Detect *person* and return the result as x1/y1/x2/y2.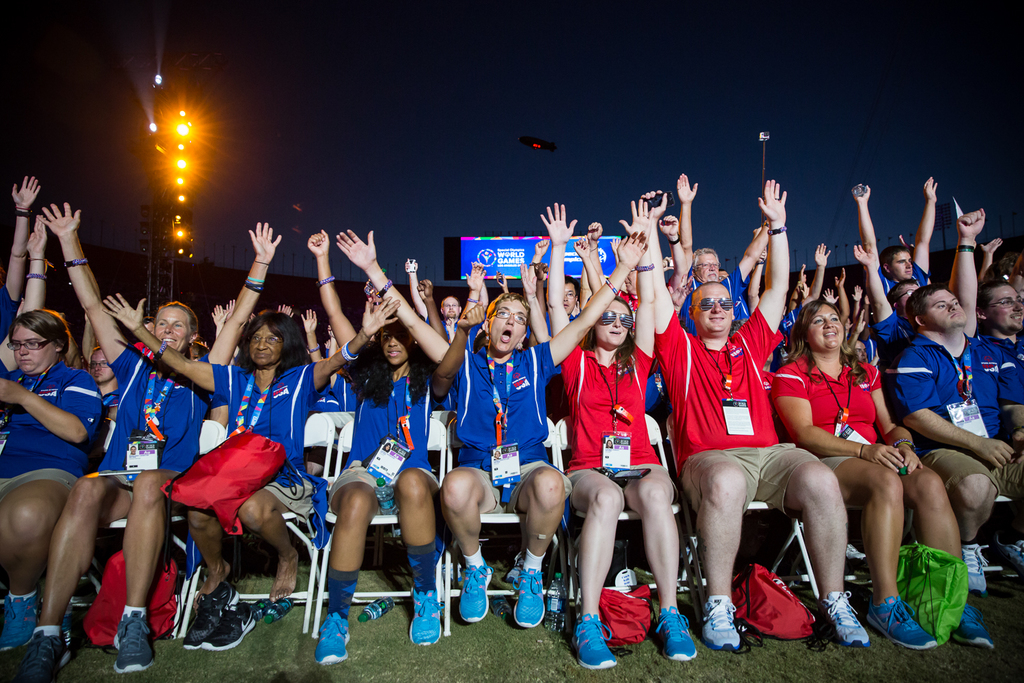
122/306/413/639.
